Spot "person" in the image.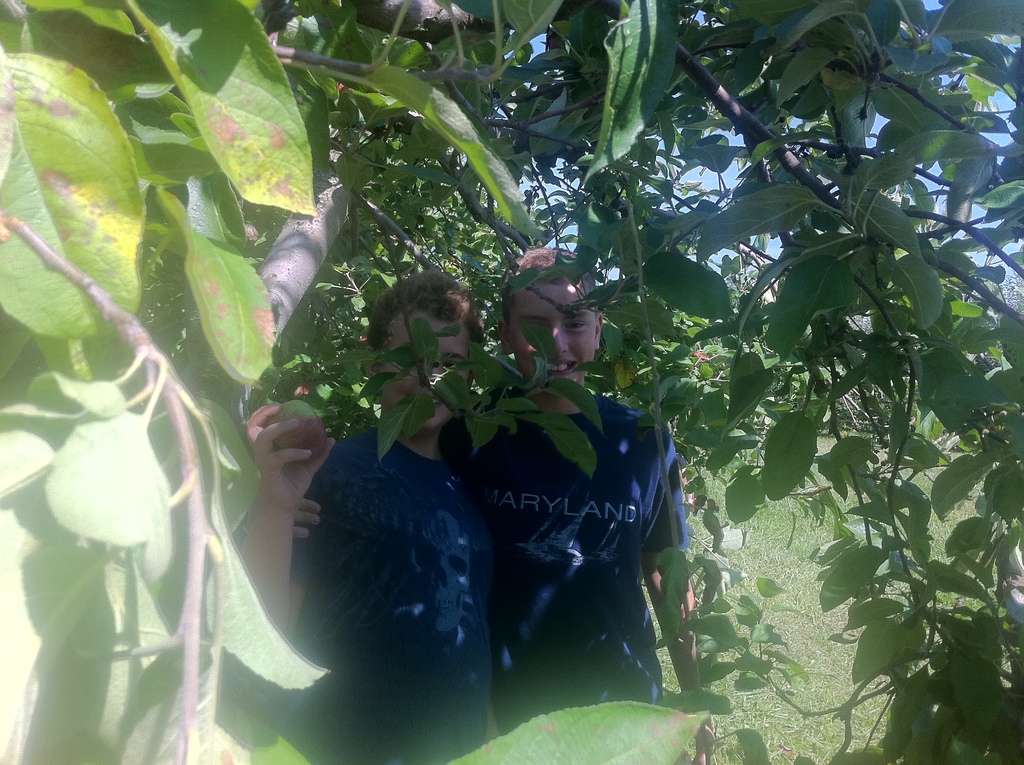
"person" found at crop(241, 268, 496, 764).
